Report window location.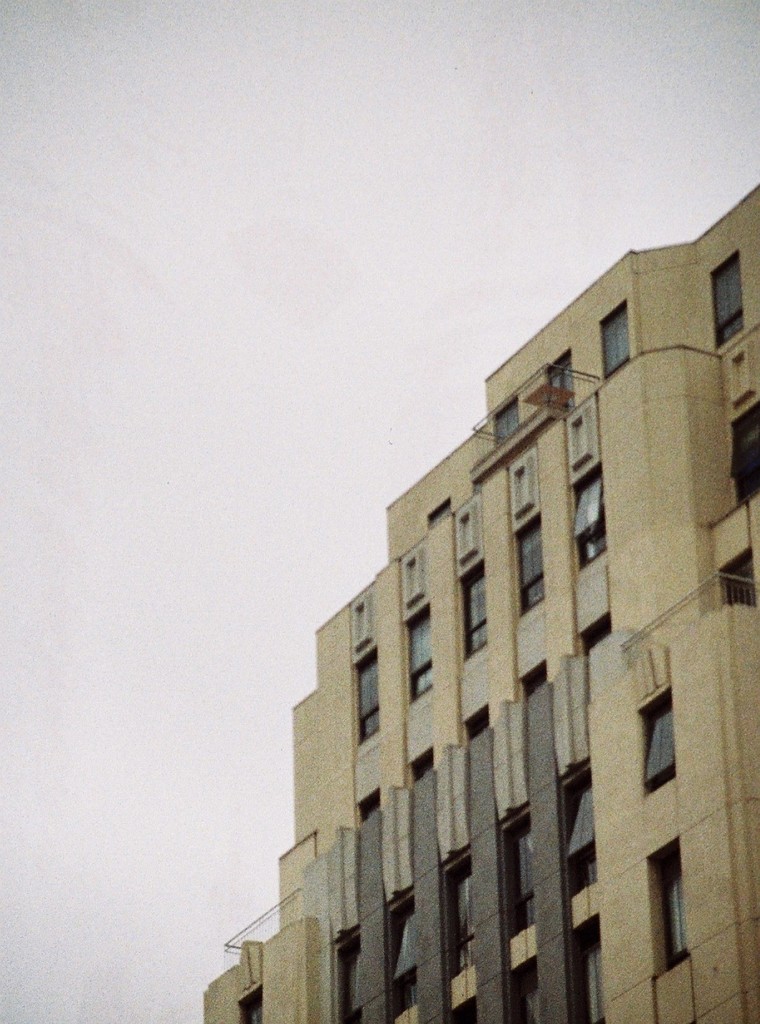
Report: <box>408,746,436,788</box>.
